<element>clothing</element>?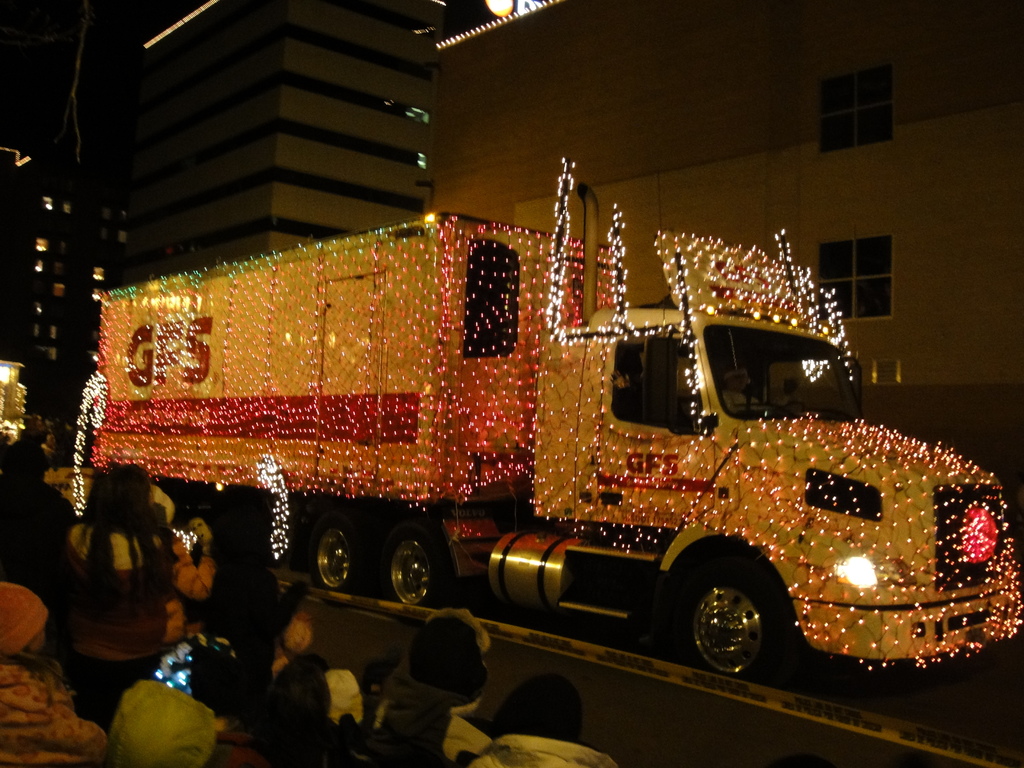
[376, 675, 493, 762]
